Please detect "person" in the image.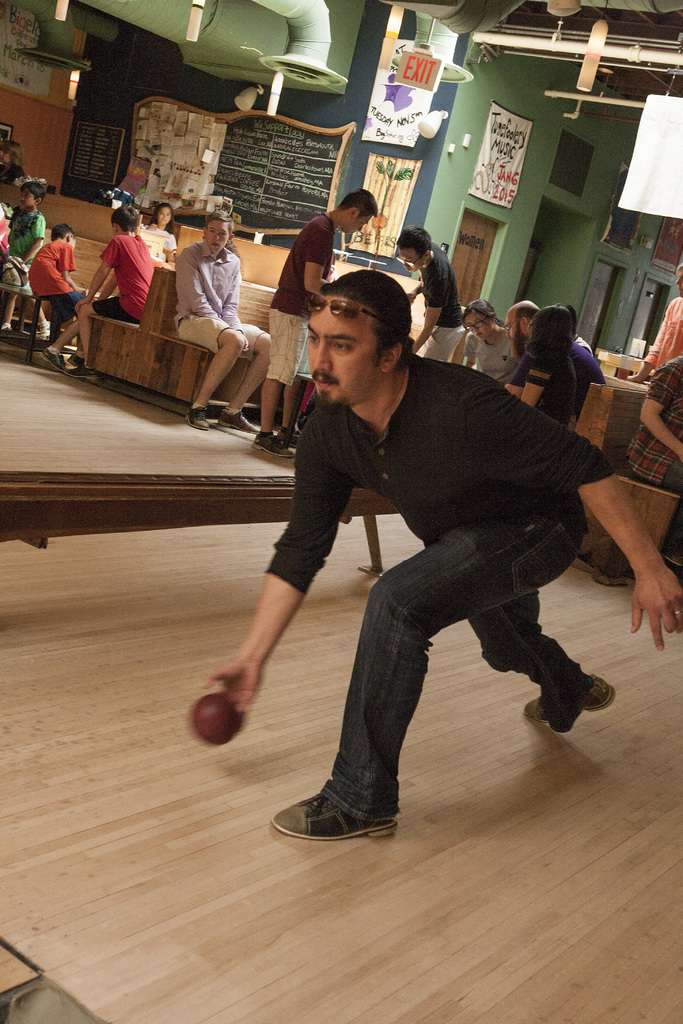
[397,228,467,356].
